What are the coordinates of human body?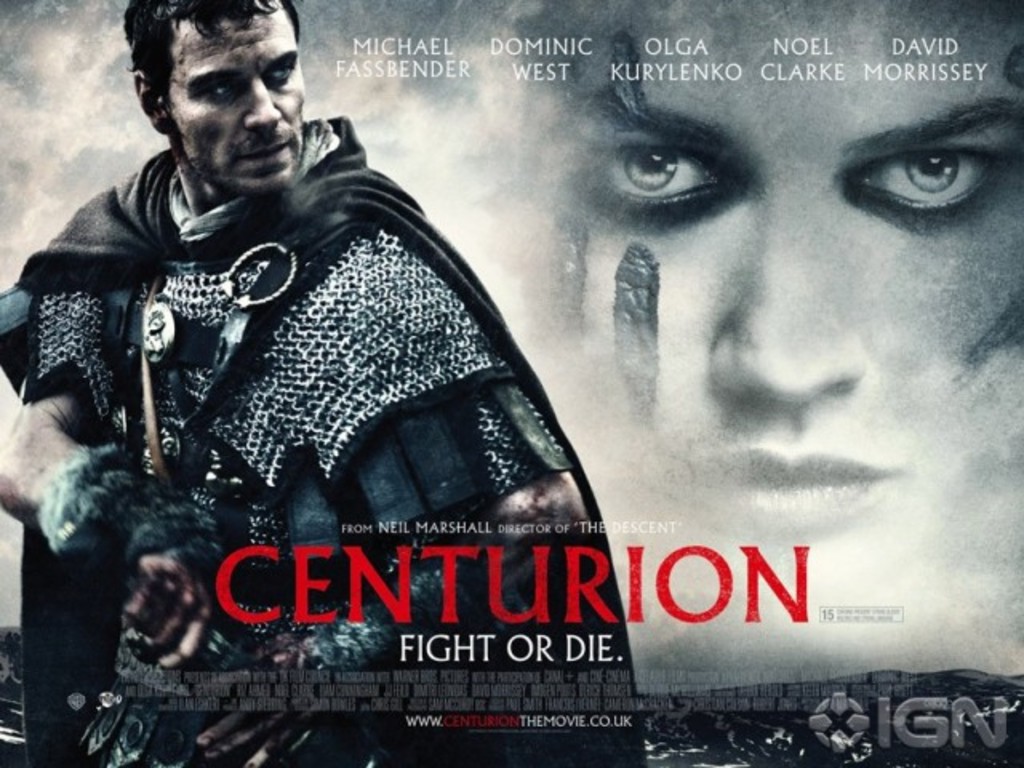
{"x1": 0, "y1": 0, "x2": 600, "y2": 766}.
